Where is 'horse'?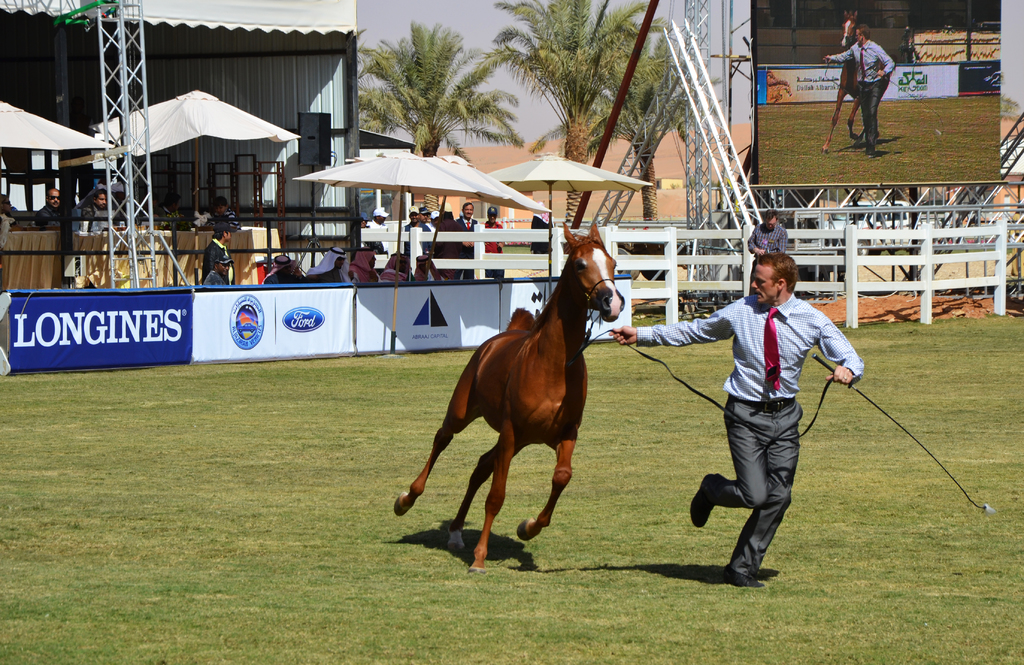
region(395, 222, 625, 579).
